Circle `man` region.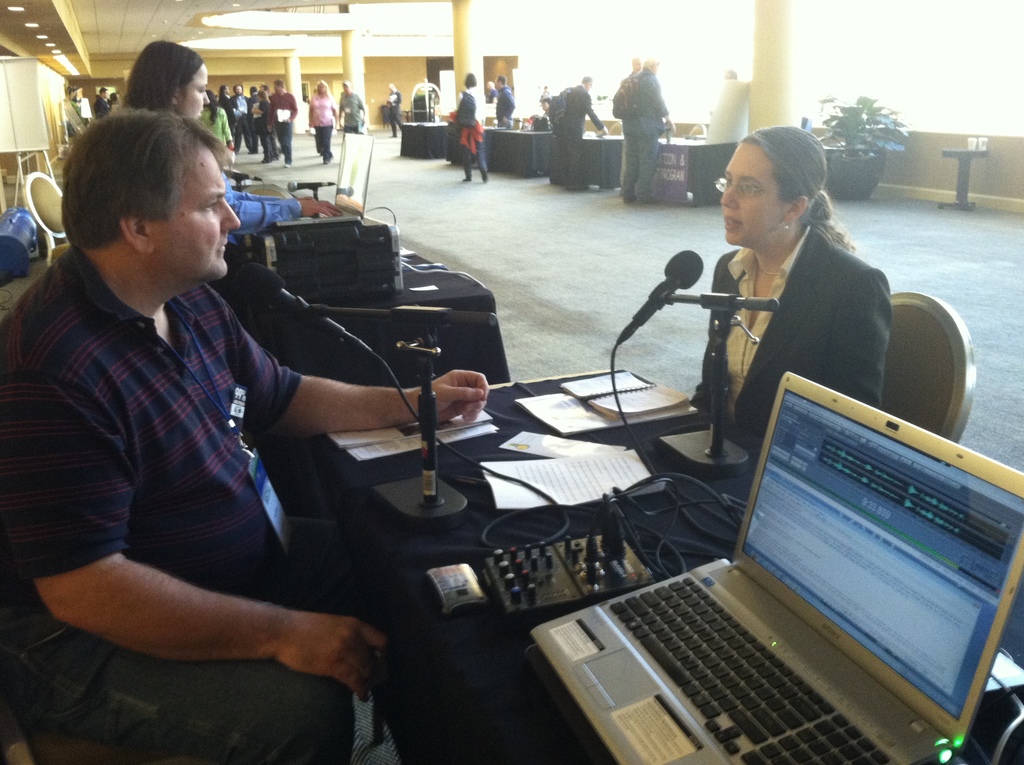
Region: (x1=229, y1=83, x2=257, y2=154).
